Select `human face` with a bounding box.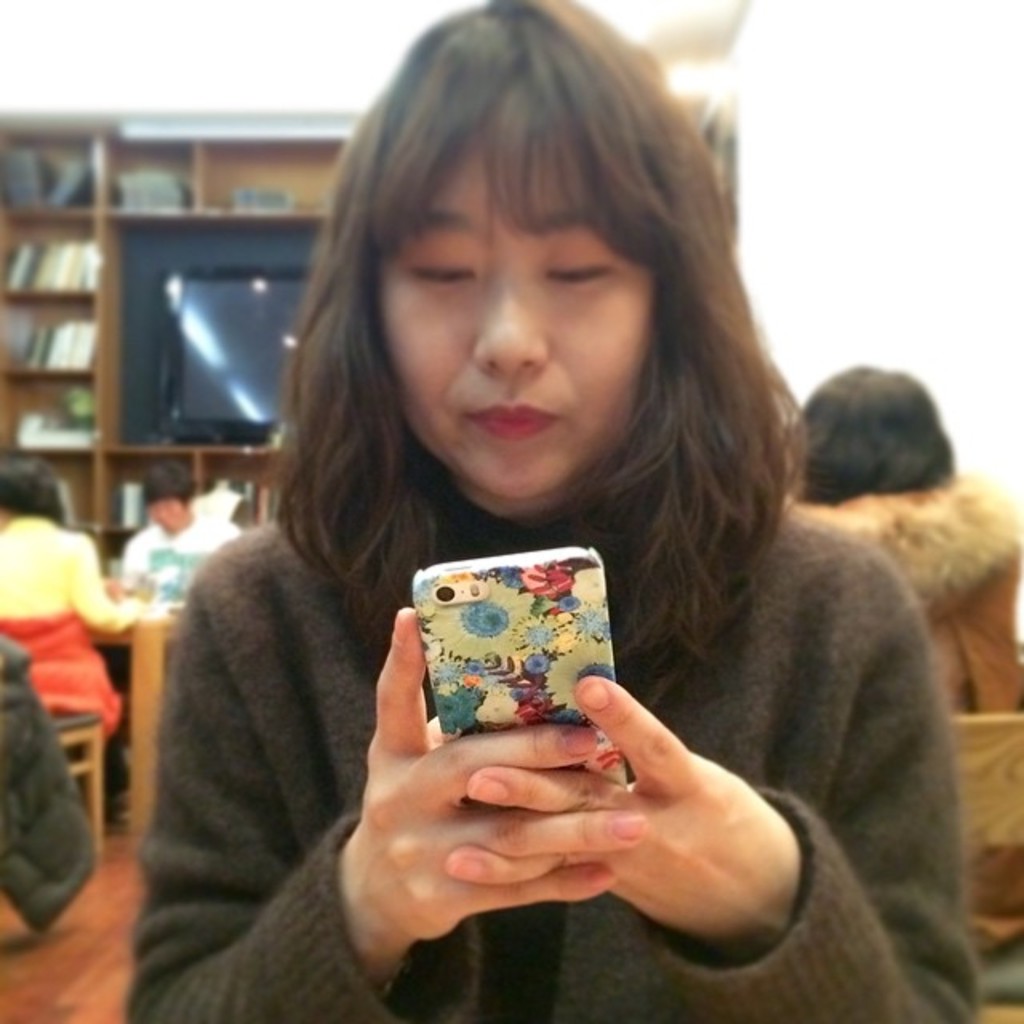
pyautogui.locateOnScreen(373, 118, 661, 493).
